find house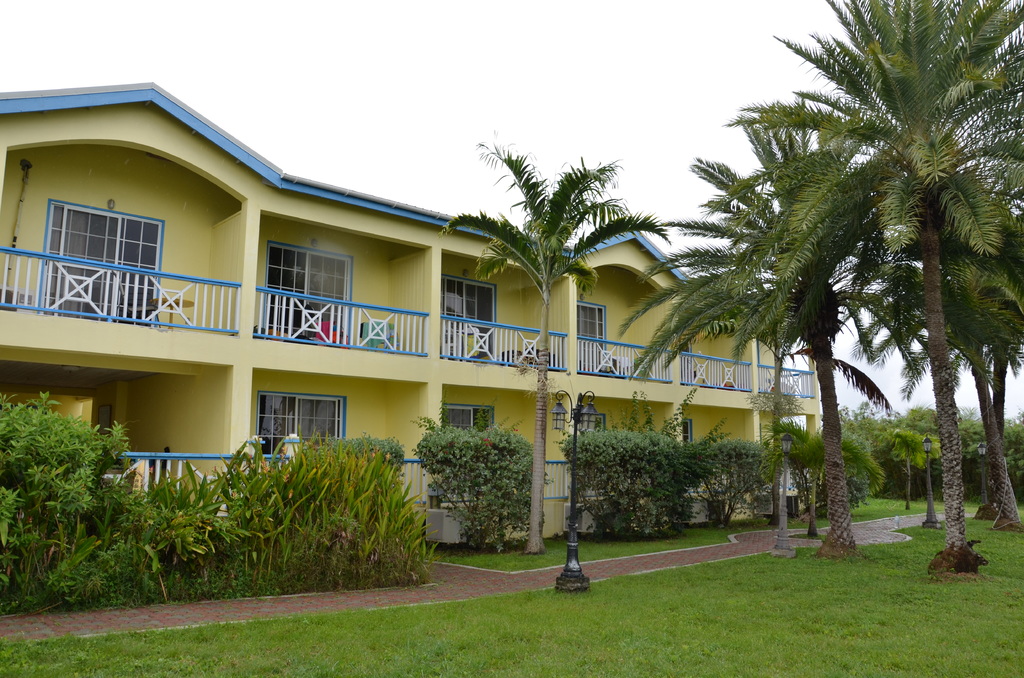
(0,83,822,548)
